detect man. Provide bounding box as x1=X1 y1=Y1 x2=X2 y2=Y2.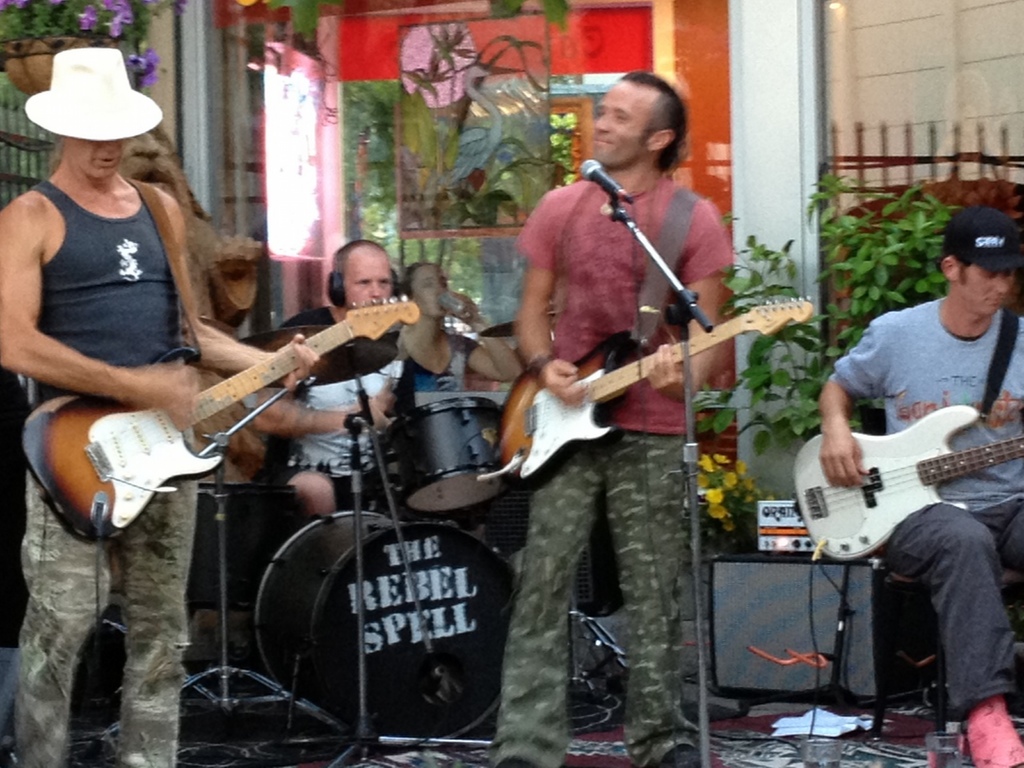
x1=250 y1=237 x2=415 y2=523.
